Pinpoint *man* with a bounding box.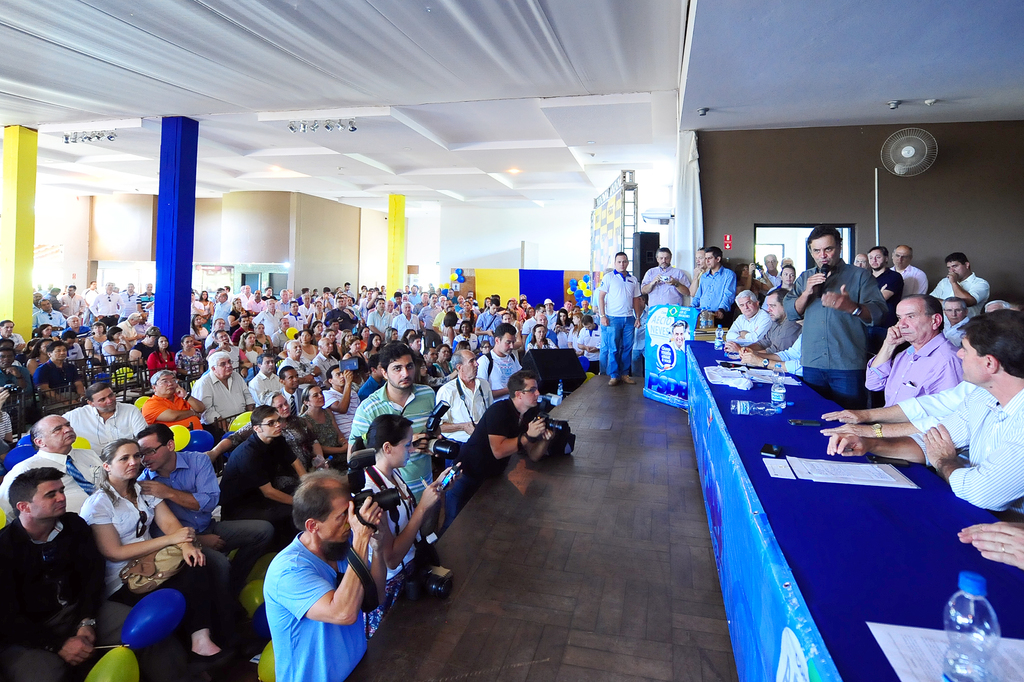
319:296:362:330.
